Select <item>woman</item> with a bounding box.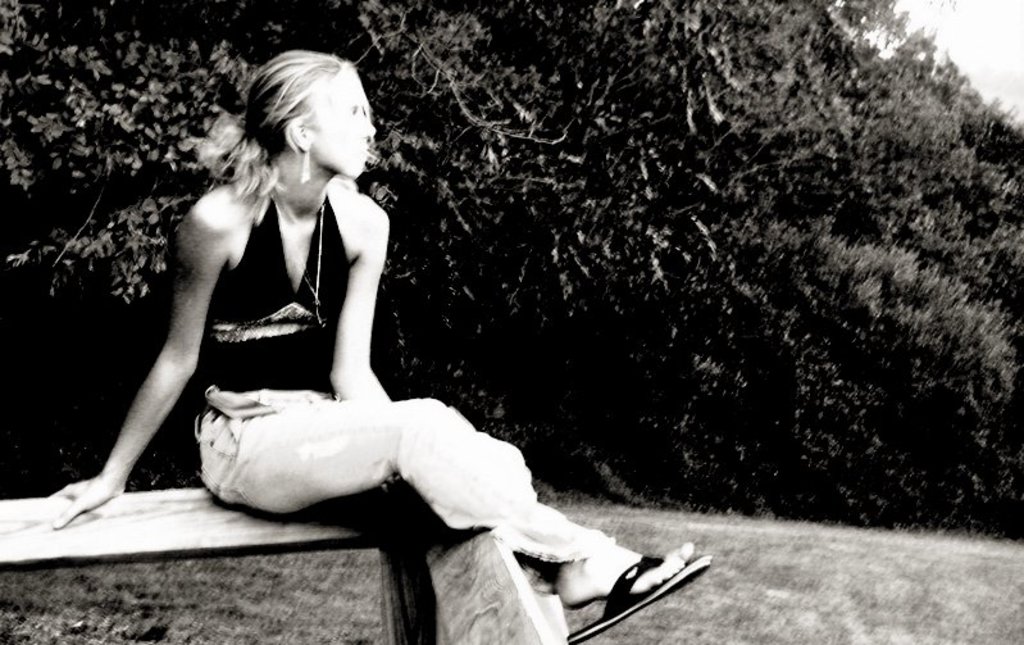
bbox=[94, 54, 619, 614].
